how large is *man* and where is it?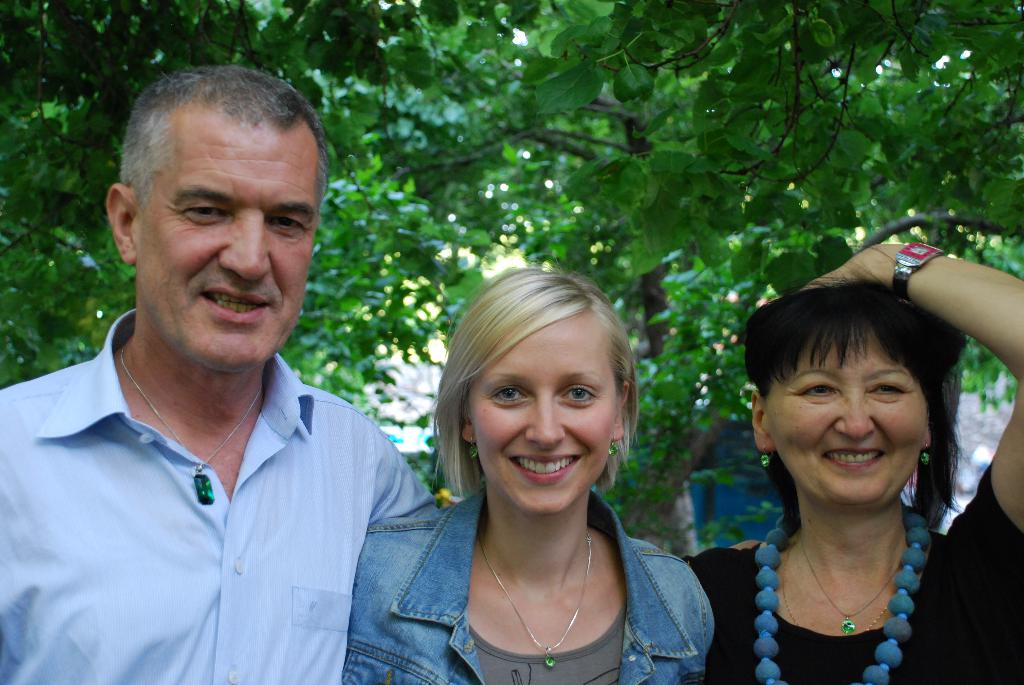
Bounding box: 0,58,431,684.
